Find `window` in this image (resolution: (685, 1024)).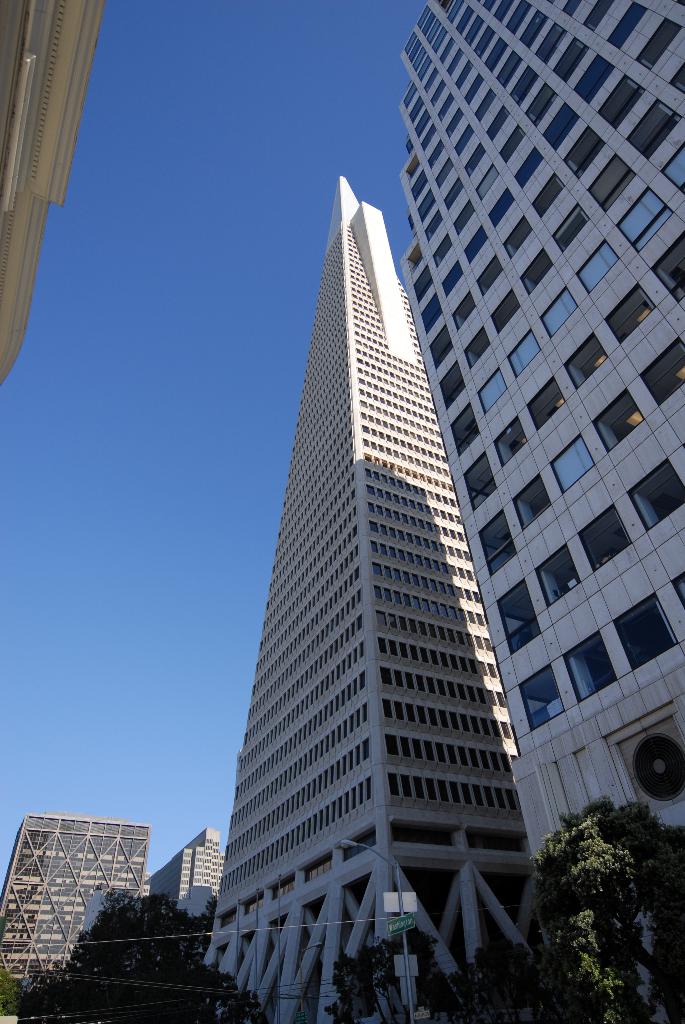
(x1=577, y1=0, x2=624, y2=47).
